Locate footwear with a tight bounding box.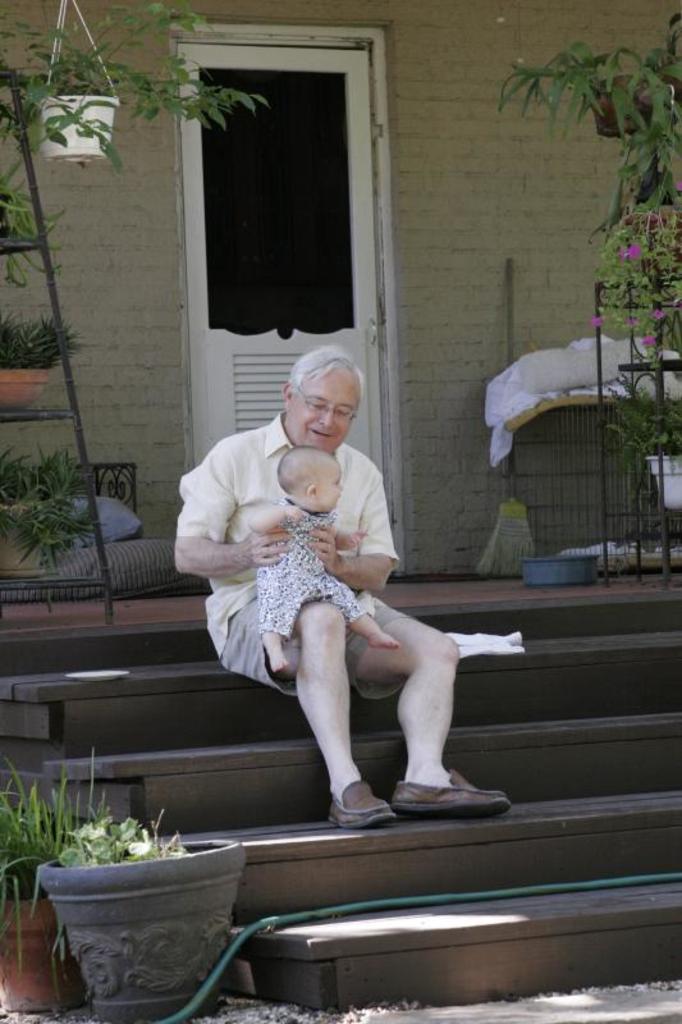
{"x1": 377, "y1": 767, "x2": 502, "y2": 822}.
